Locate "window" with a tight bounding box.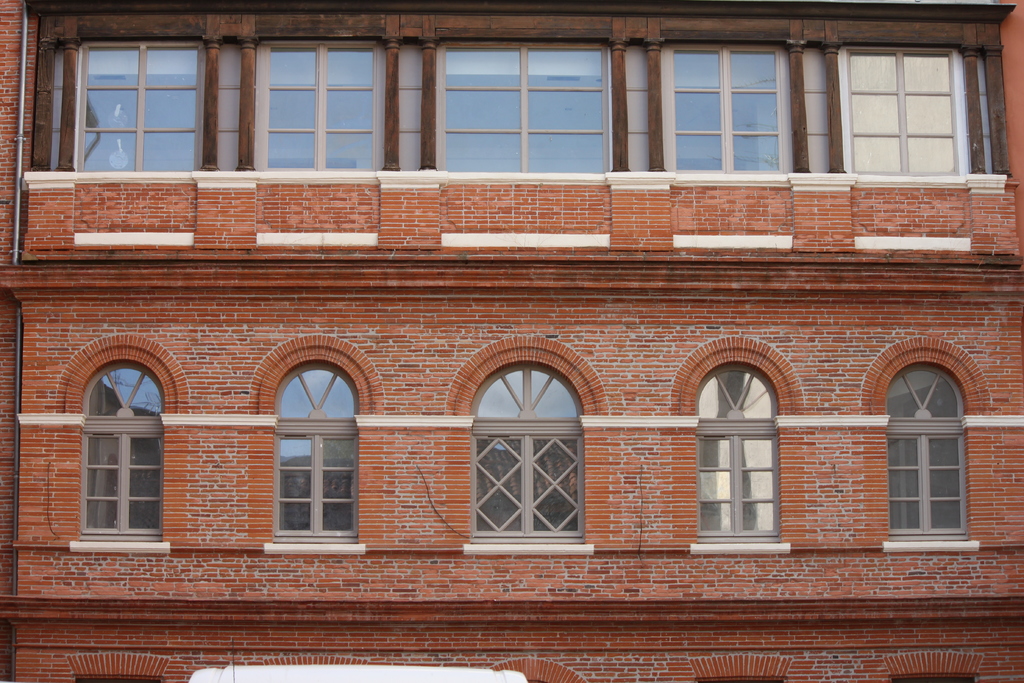
l=84, t=360, r=173, b=554.
